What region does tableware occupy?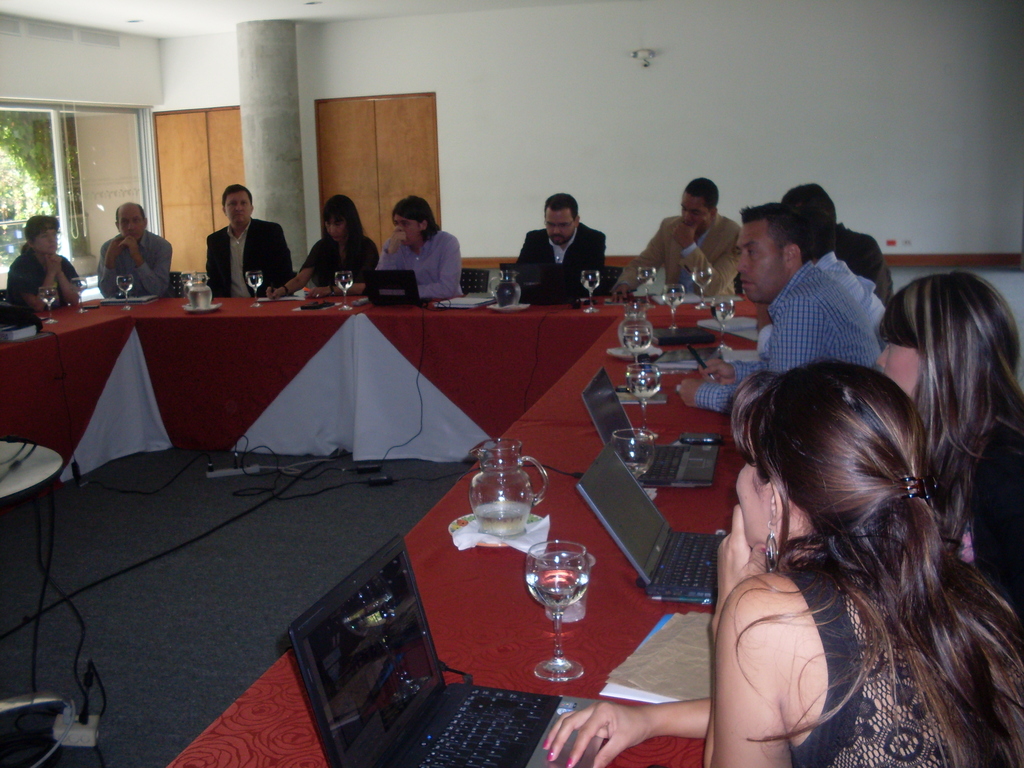
{"left": 605, "top": 344, "right": 660, "bottom": 362}.
